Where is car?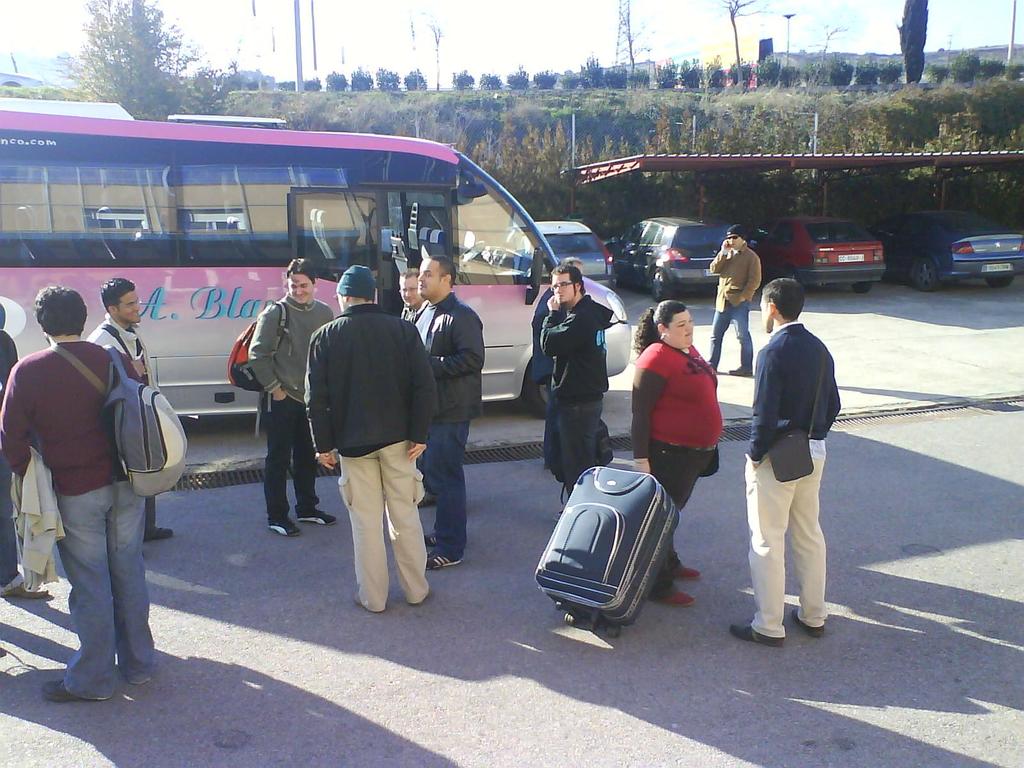
box(511, 221, 619, 292).
